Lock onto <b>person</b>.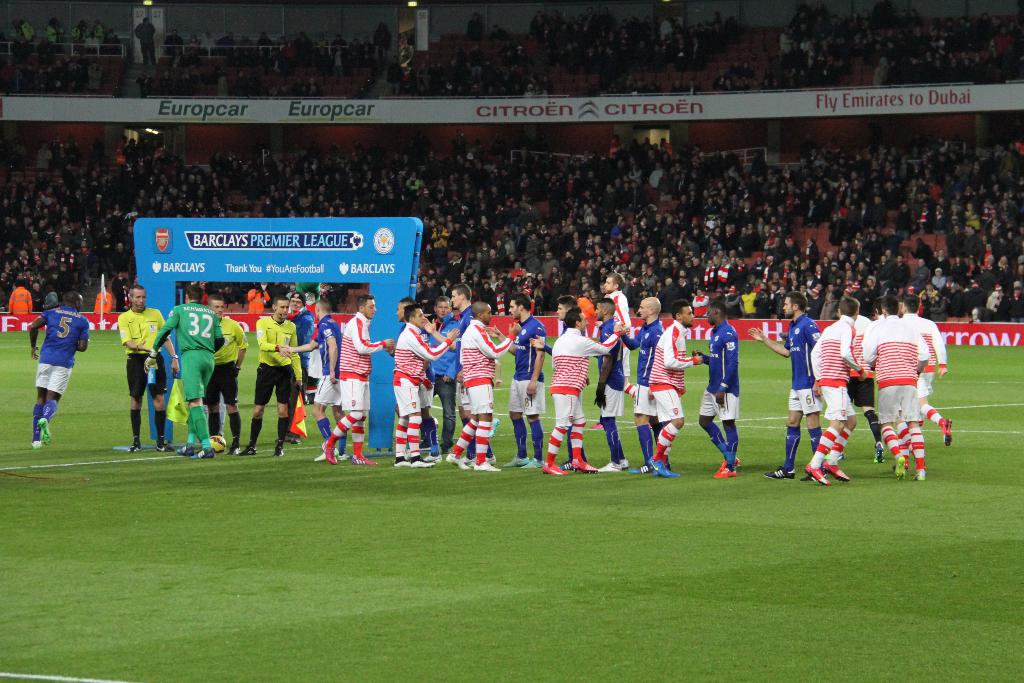
Locked: 292, 301, 342, 461.
